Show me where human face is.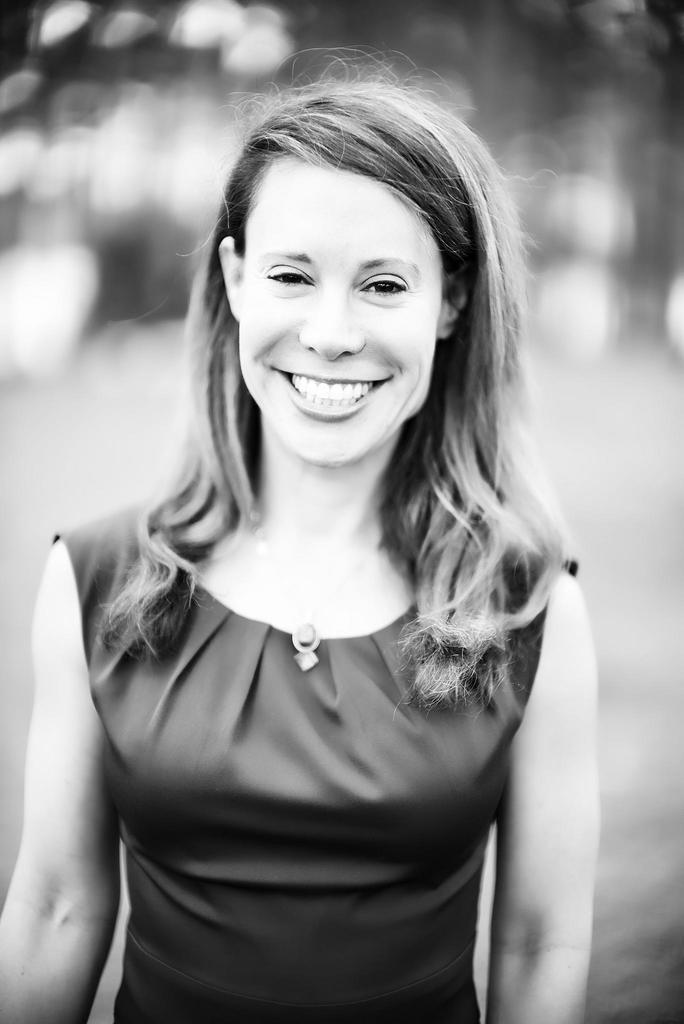
human face is at x1=238 y1=157 x2=443 y2=467.
